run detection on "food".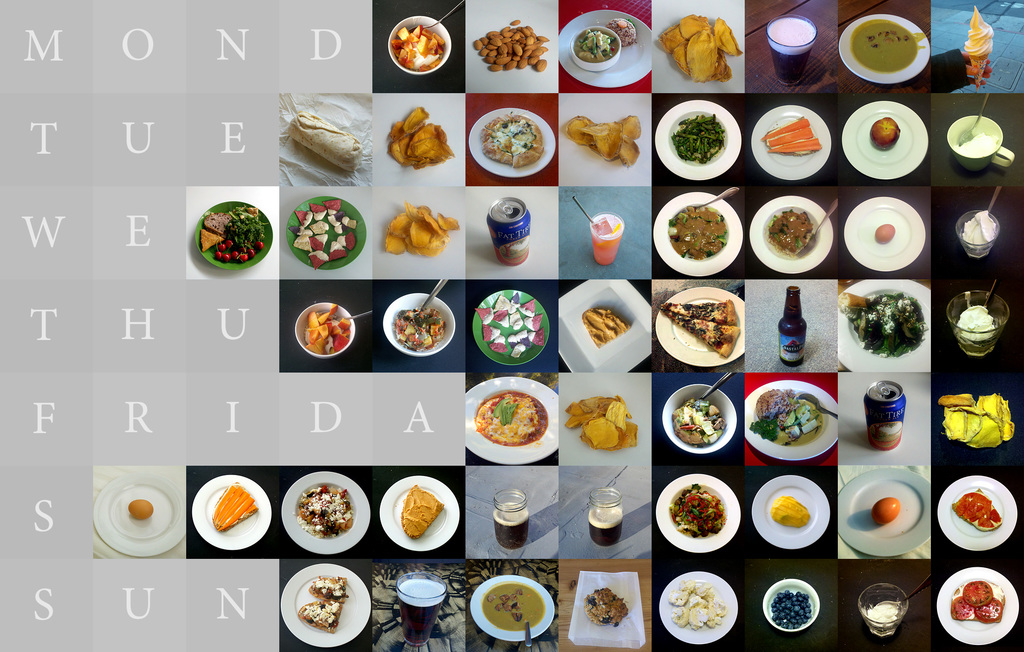
Result: <bbox>770, 588, 811, 629</bbox>.
